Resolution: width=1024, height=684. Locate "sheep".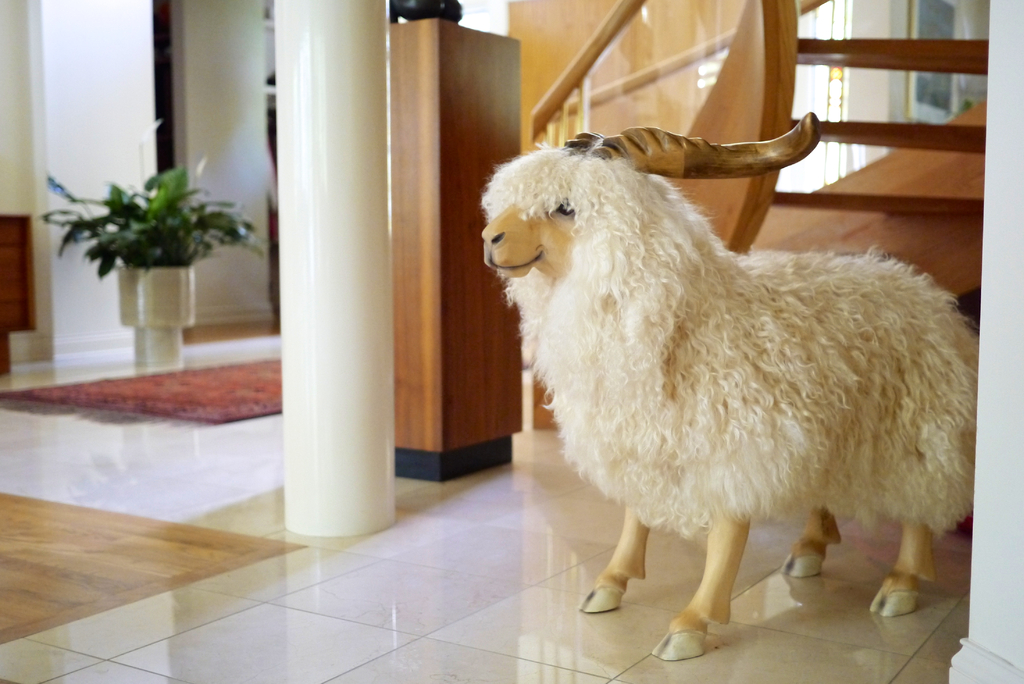
<box>483,115,981,662</box>.
